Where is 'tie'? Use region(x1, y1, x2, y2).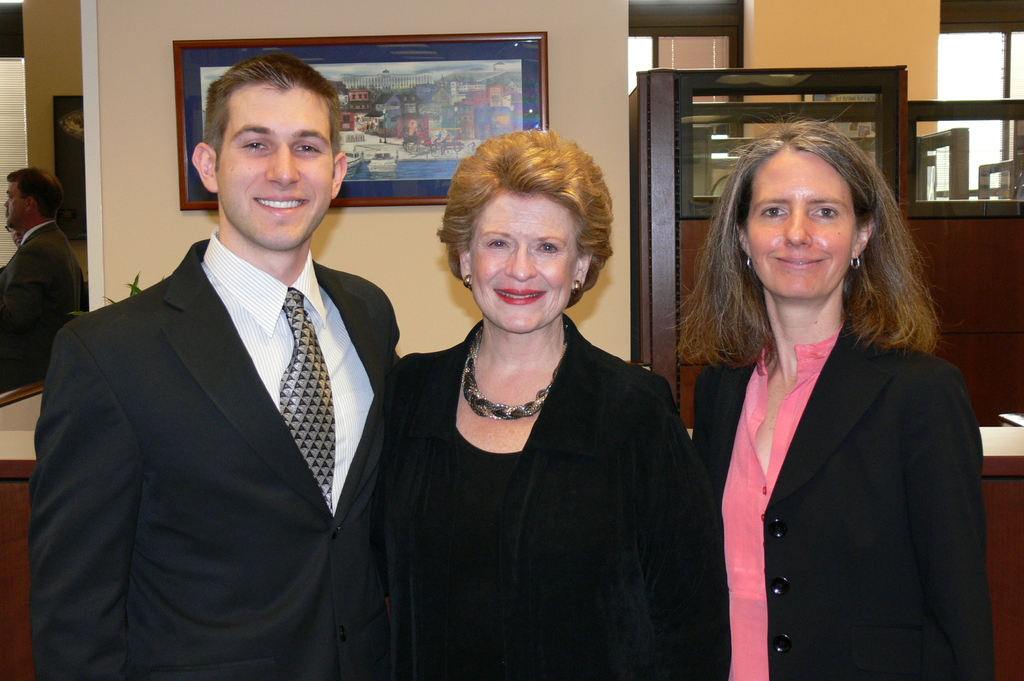
region(273, 286, 342, 511).
